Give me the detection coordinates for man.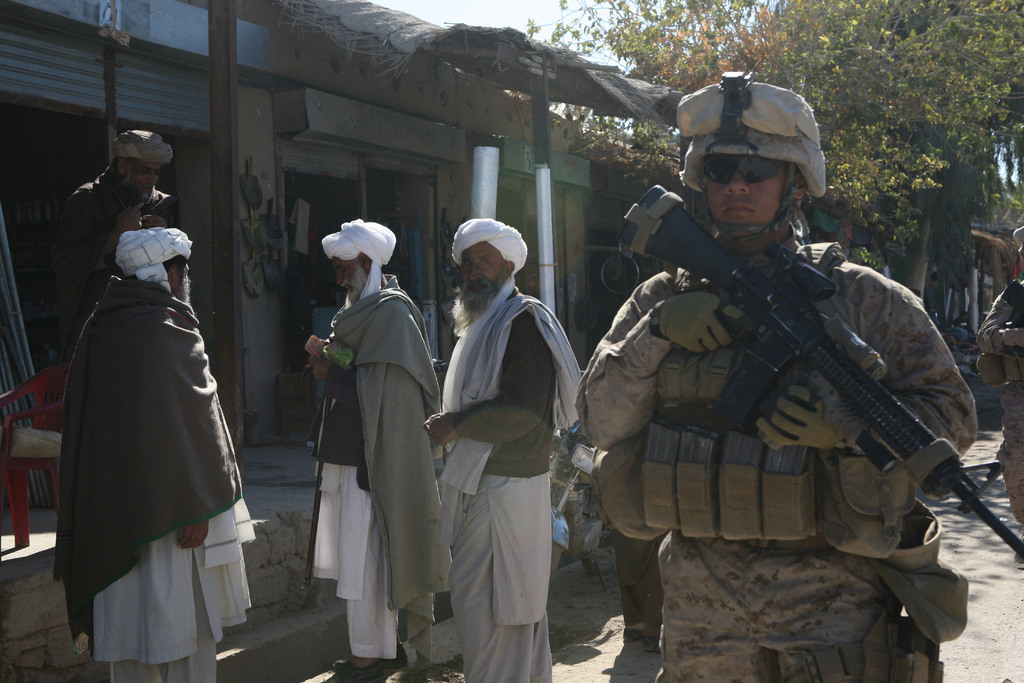
bbox=(971, 226, 1023, 571).
